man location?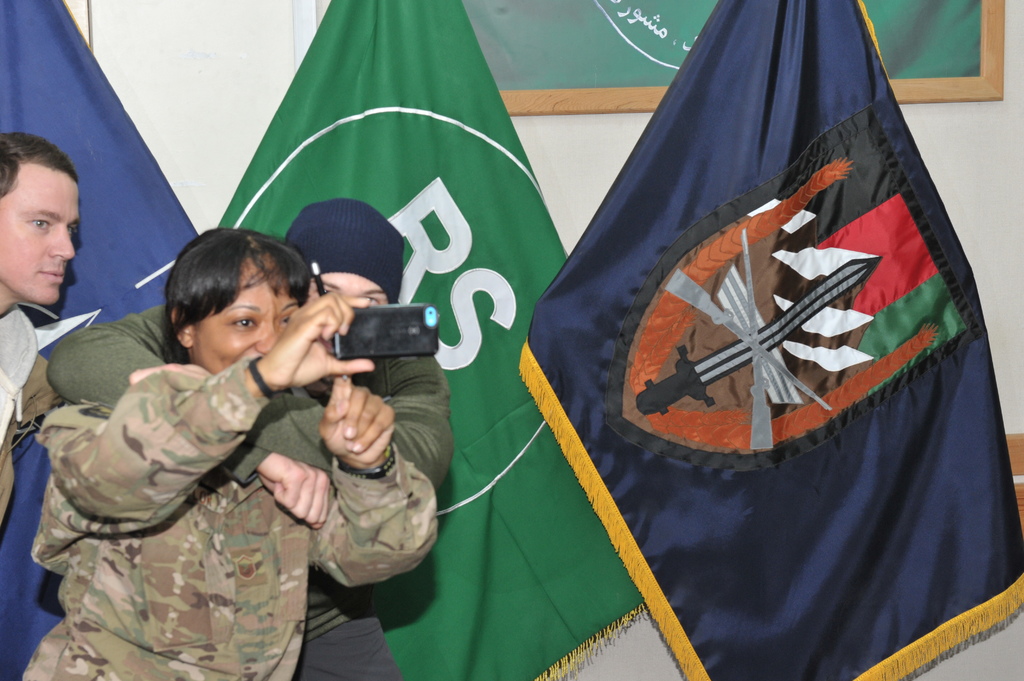
BBox(0, 131, 70, 520)
